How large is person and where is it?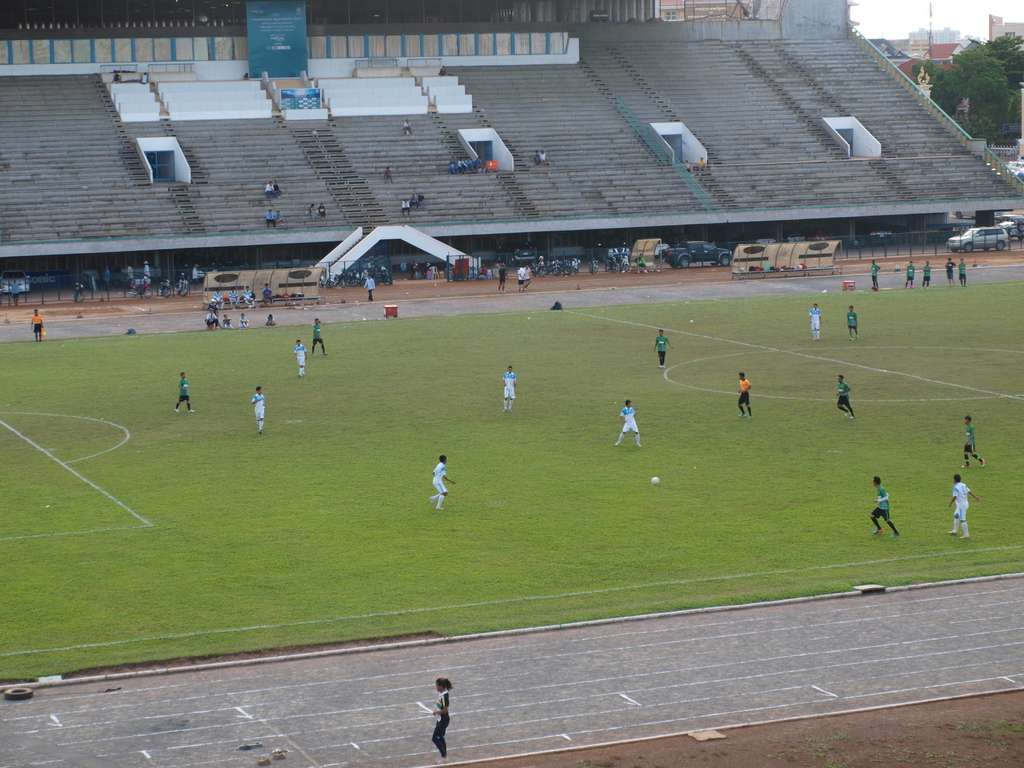
Bounding box: (x1=944, y1=252, x2=955, y2=285).
